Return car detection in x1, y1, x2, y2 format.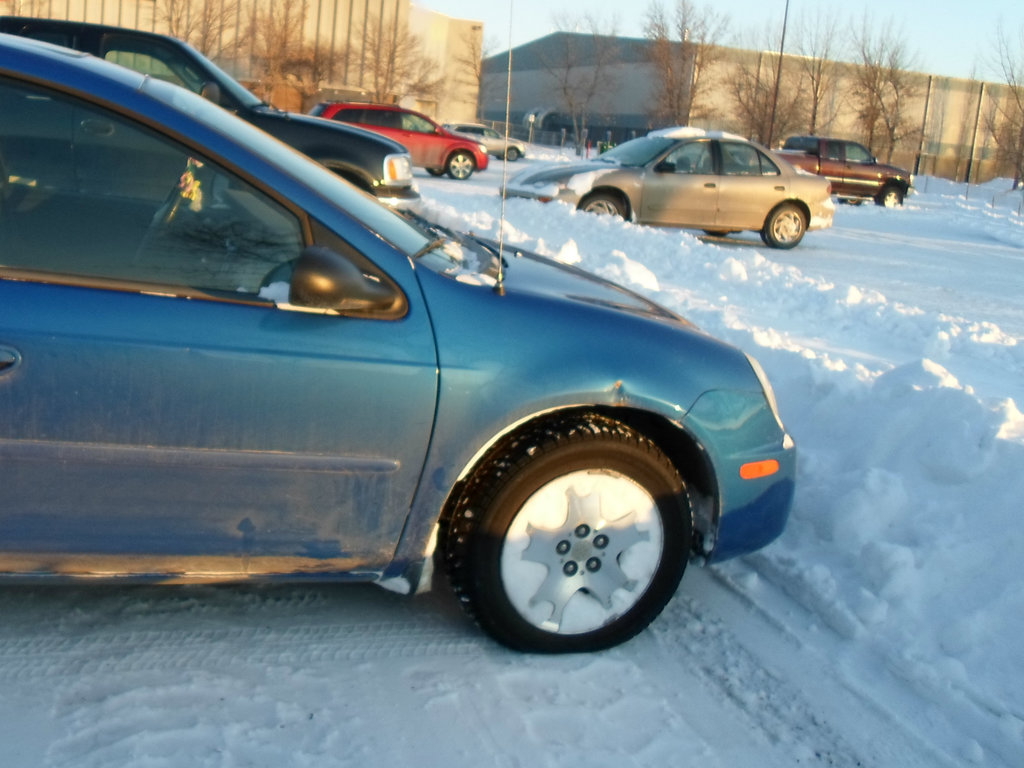
308, 101, 488, 184.
